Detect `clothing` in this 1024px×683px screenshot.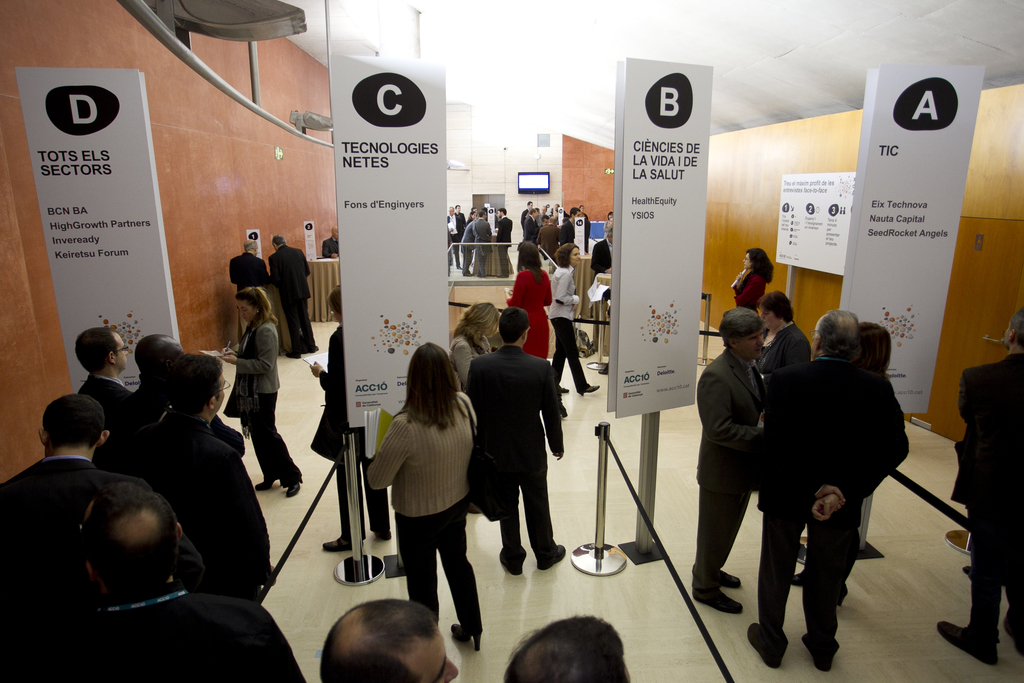
Detection: (x1=544, y1=255, x2=591, y2=390).
